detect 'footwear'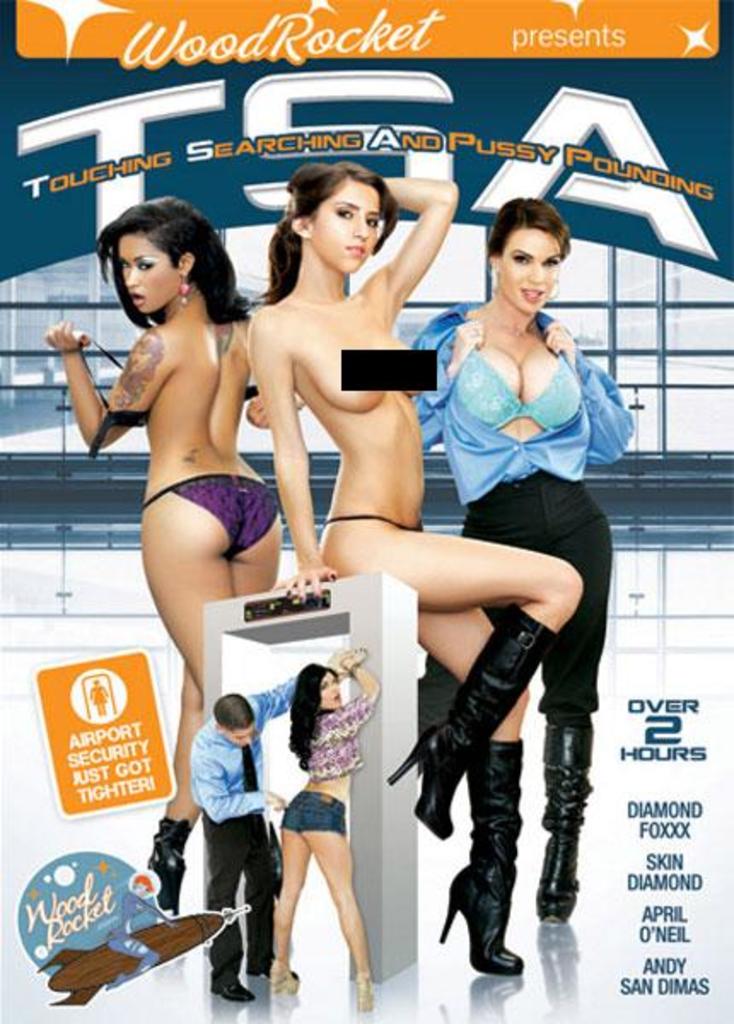
[left=143, top=816, right=191, bottom=908]
